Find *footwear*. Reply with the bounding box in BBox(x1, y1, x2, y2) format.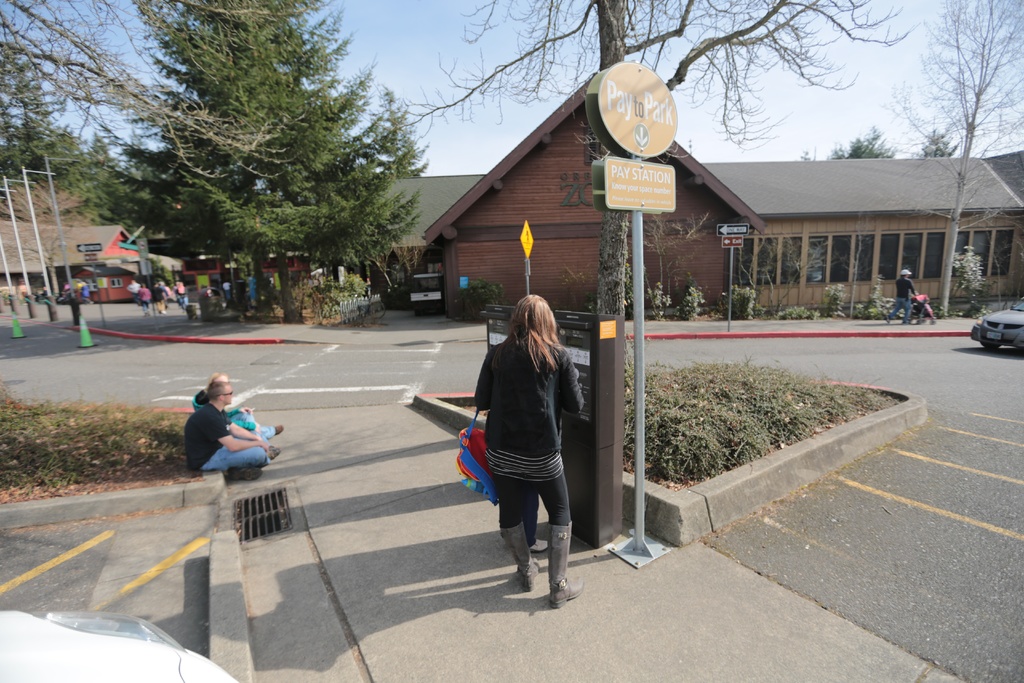
BBox(499, 525, 575, 600).
